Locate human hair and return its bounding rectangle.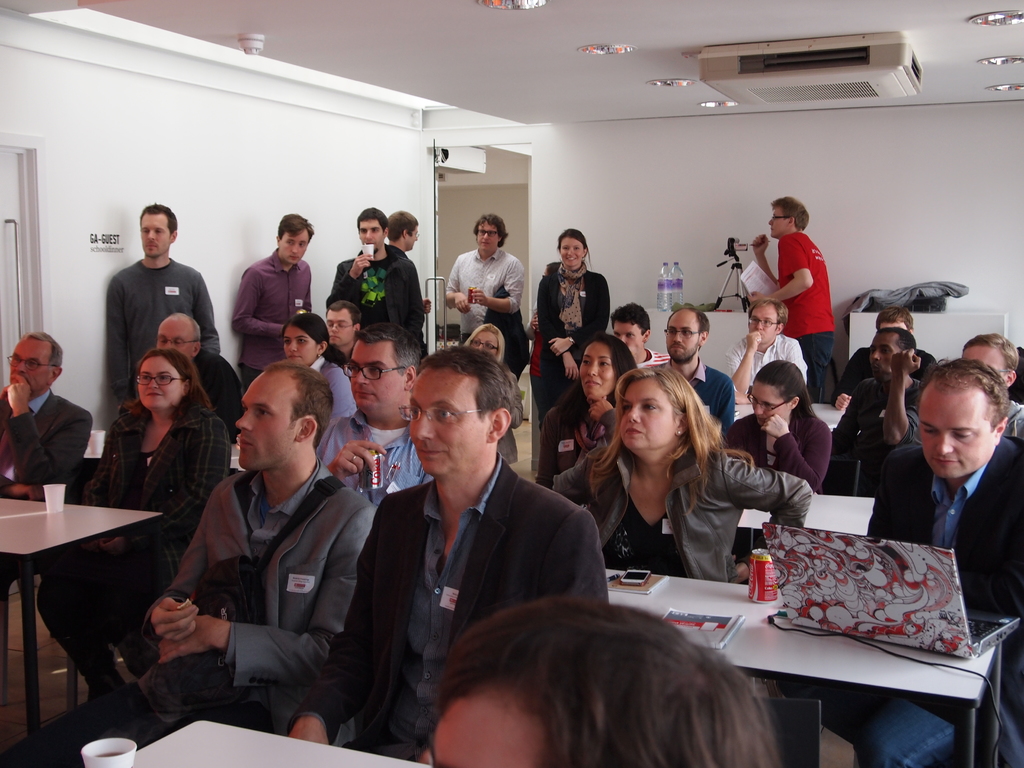
547:333:636:441.
